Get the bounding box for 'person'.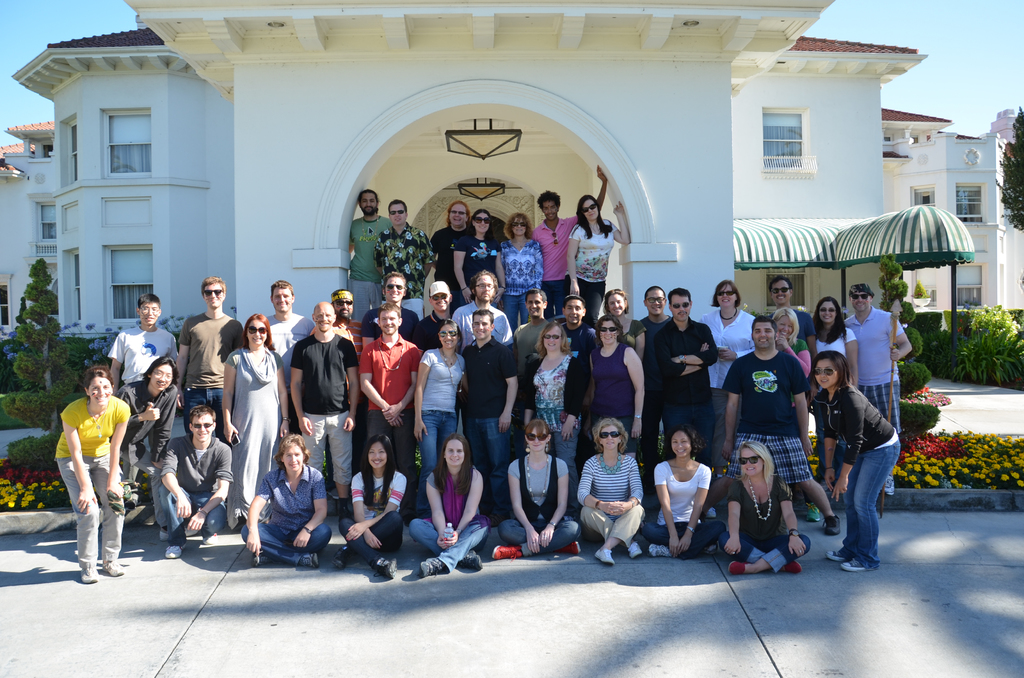
[x1=519, y1=325, x2=590, y2=477].
